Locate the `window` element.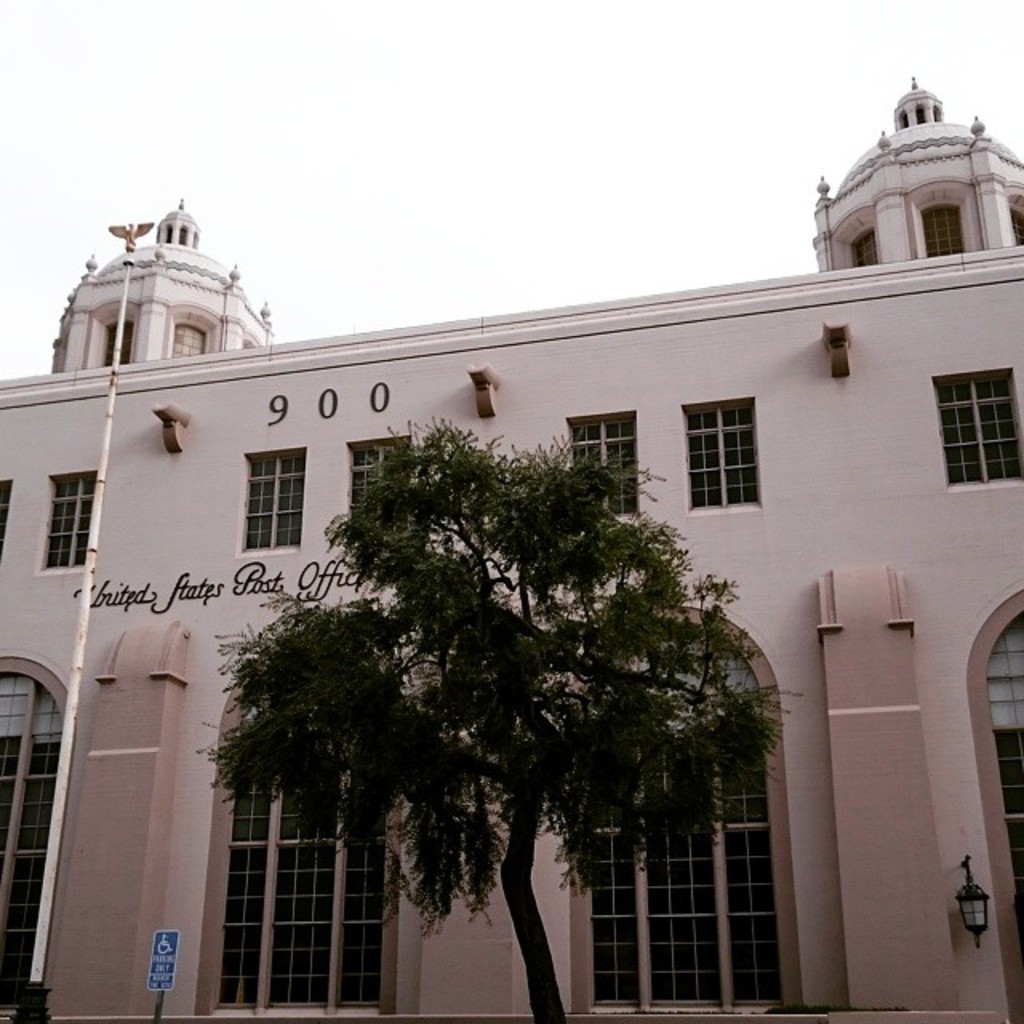
Element bbox: <region>0, 672, 66, 1013</region>.
